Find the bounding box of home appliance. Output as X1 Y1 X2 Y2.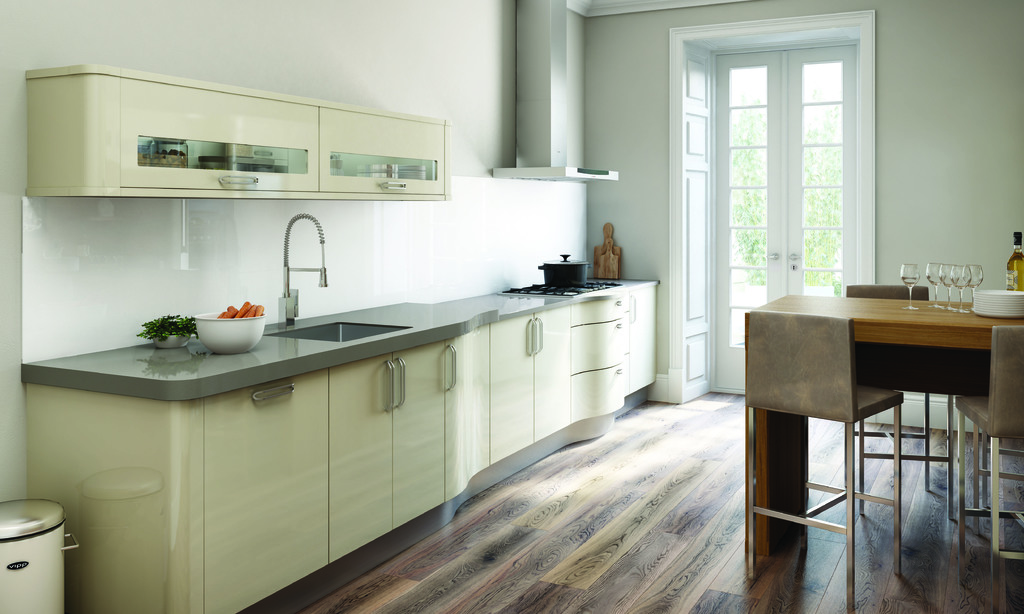
501 278 626 298.
